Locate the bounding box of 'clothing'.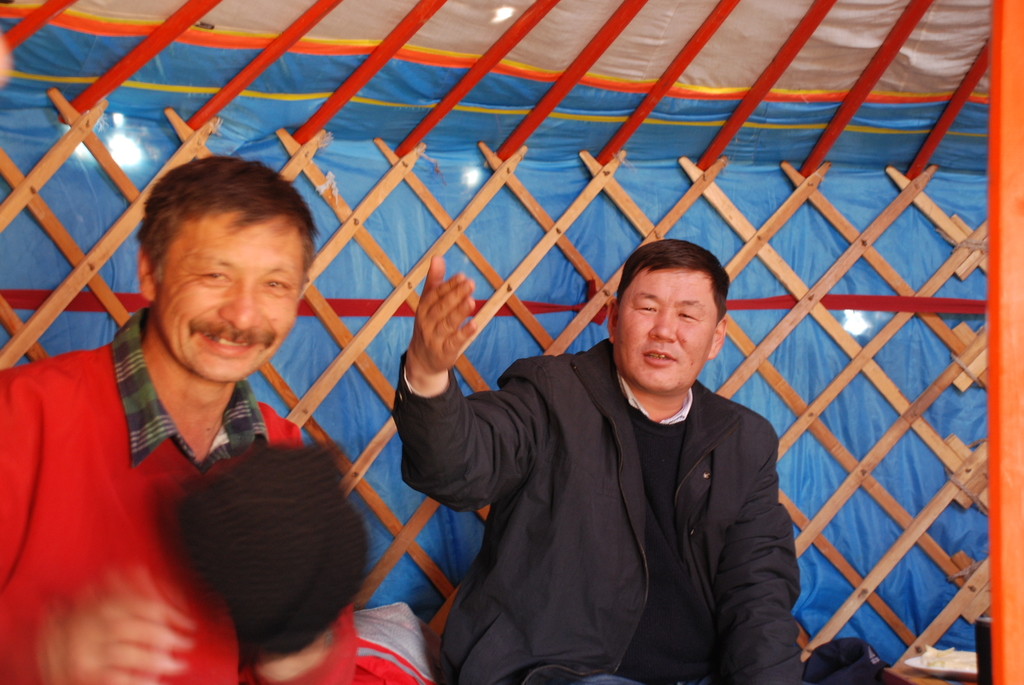
Bounding box: pyautogui.locateOnScreen(383, 333, 803, 684).
